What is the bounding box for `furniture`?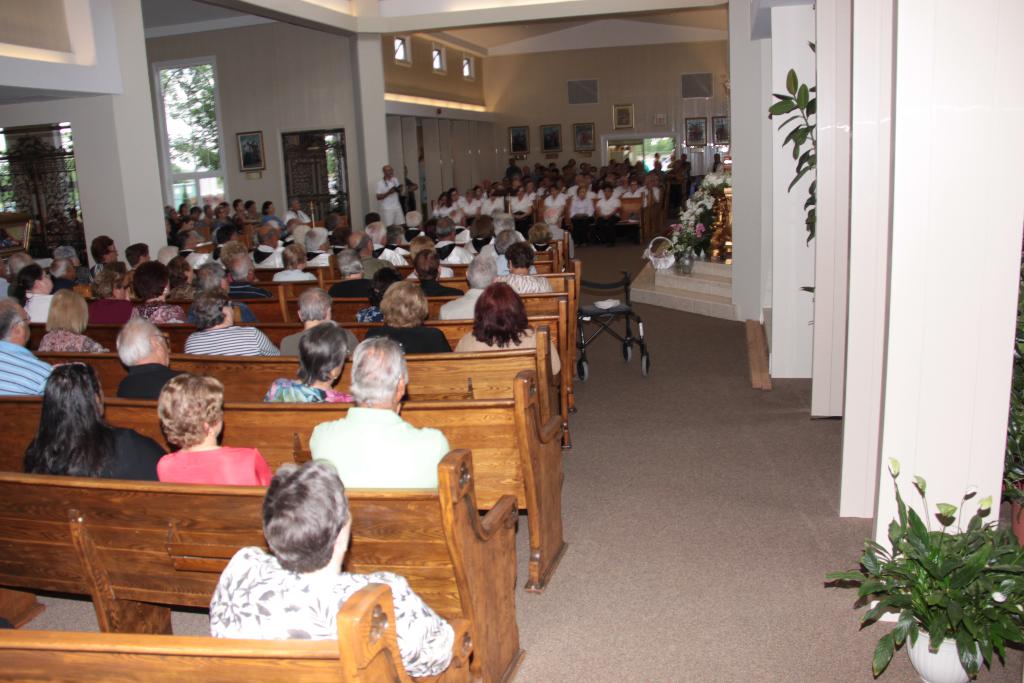
275,286,576,438.
